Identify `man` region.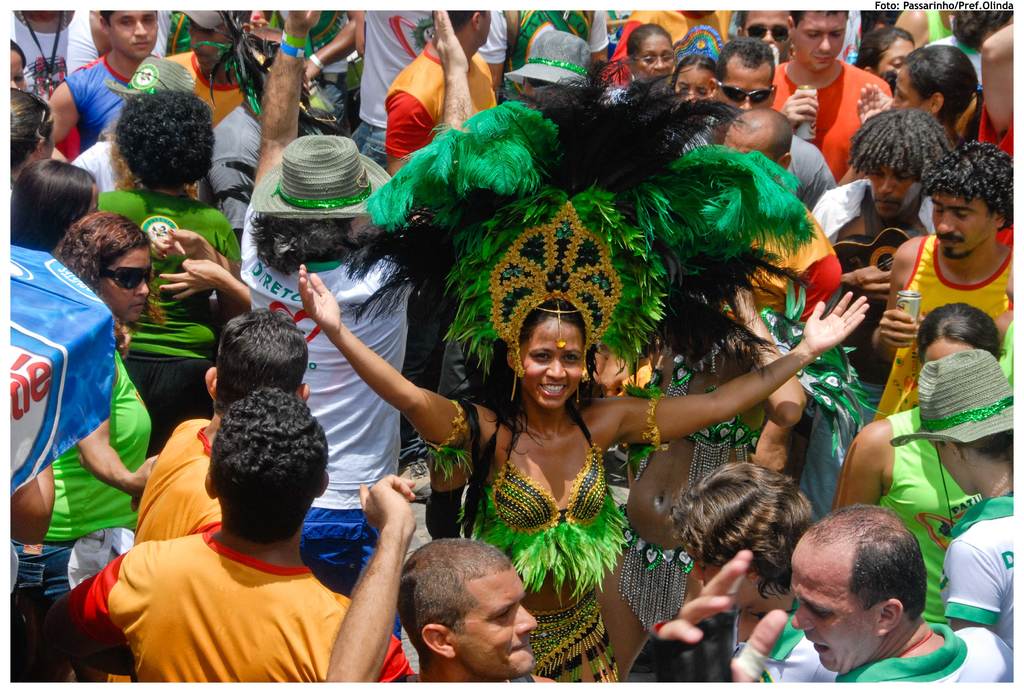
Region: locate(235, 3, 473, 647).
